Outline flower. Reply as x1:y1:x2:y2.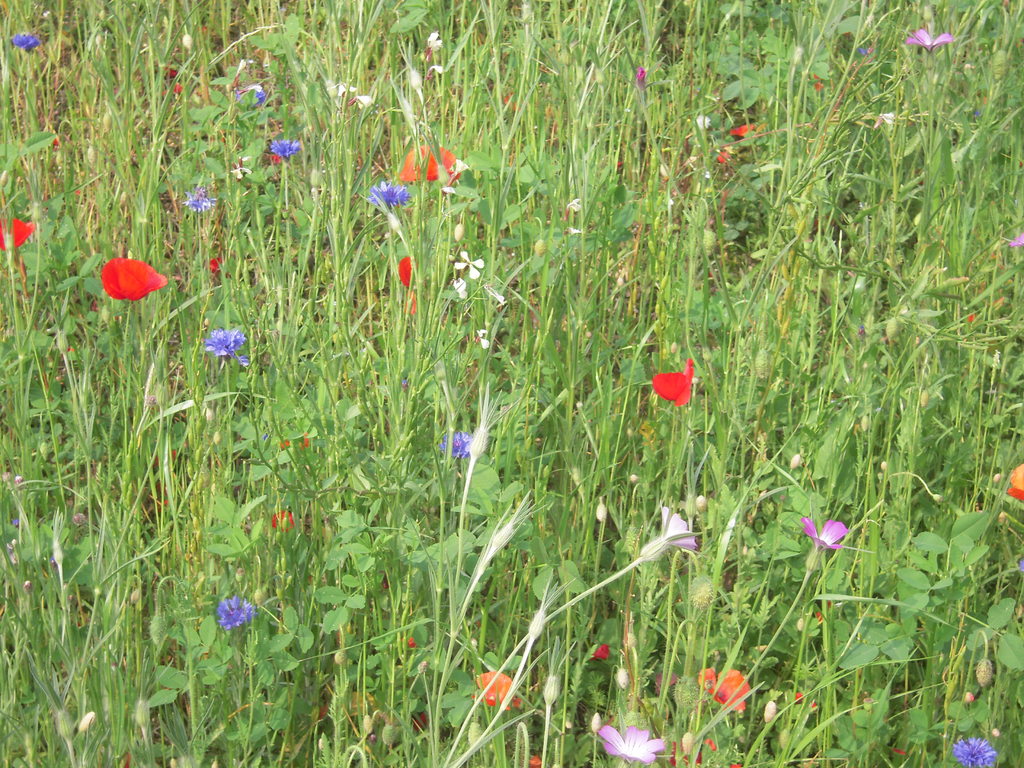
1008:462:1023:503.
